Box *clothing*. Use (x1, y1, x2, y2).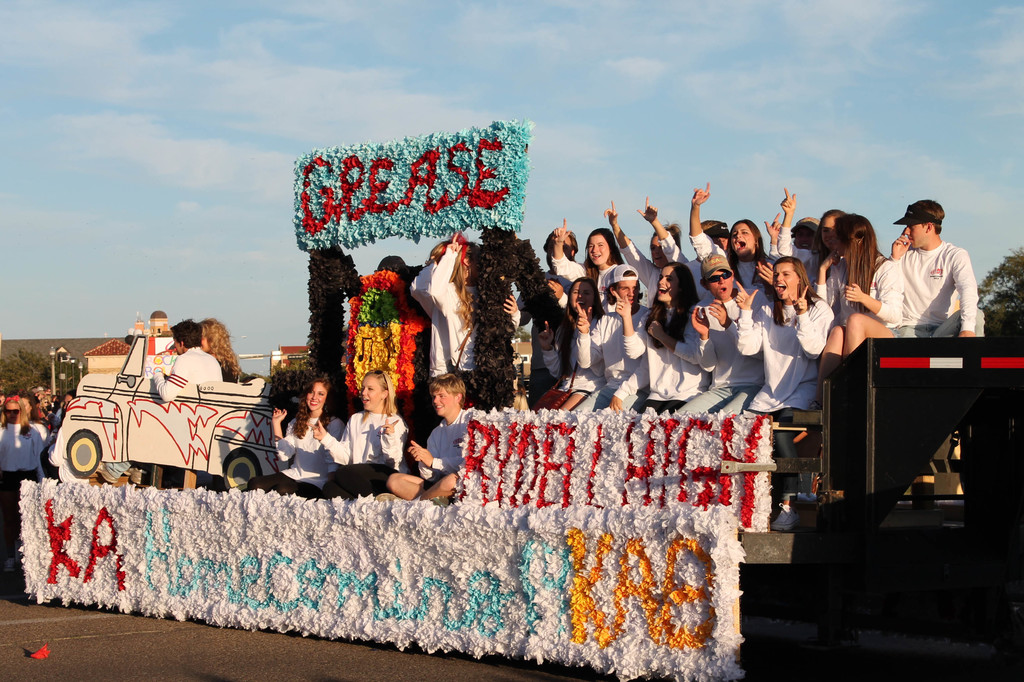
(734, 288, 836, 416).
